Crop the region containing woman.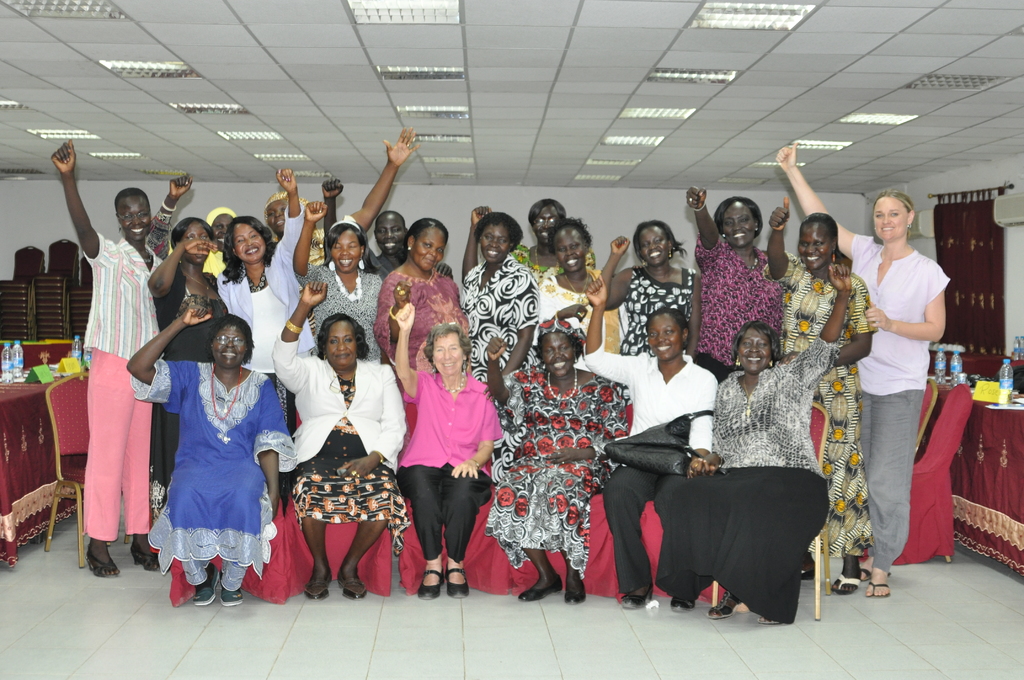
Crop region: <box>484,311,628,606</box>.
